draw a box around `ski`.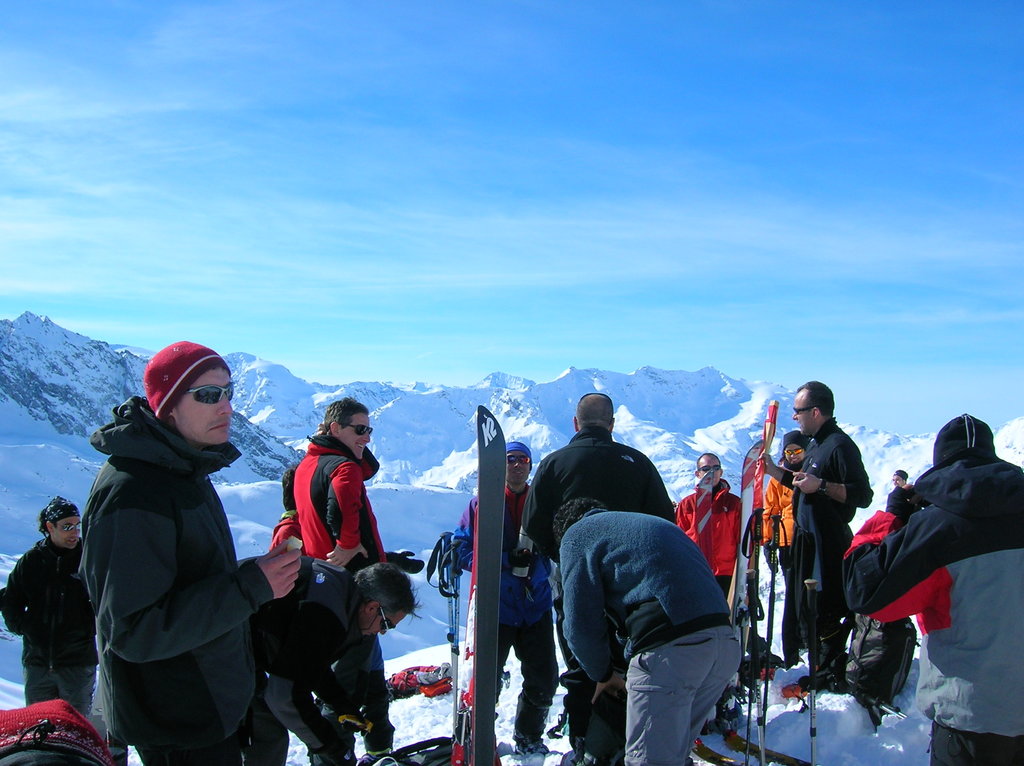
729,439,771,742.
